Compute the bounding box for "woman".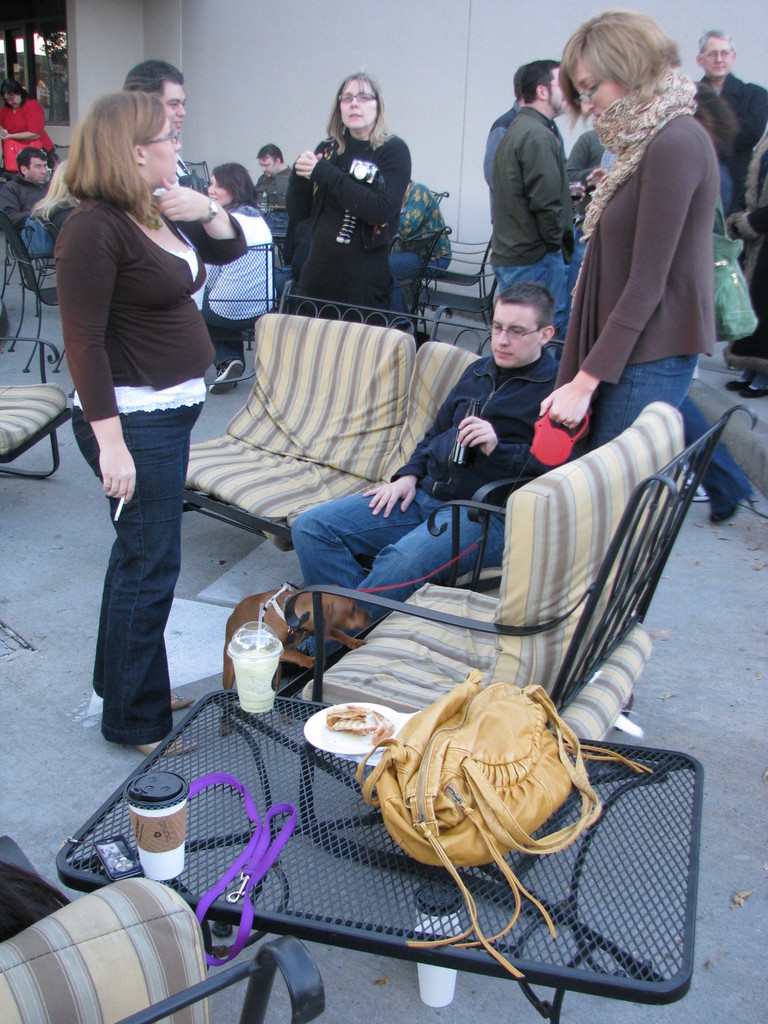
[left=540, top=12, right=718, bottom=449].
